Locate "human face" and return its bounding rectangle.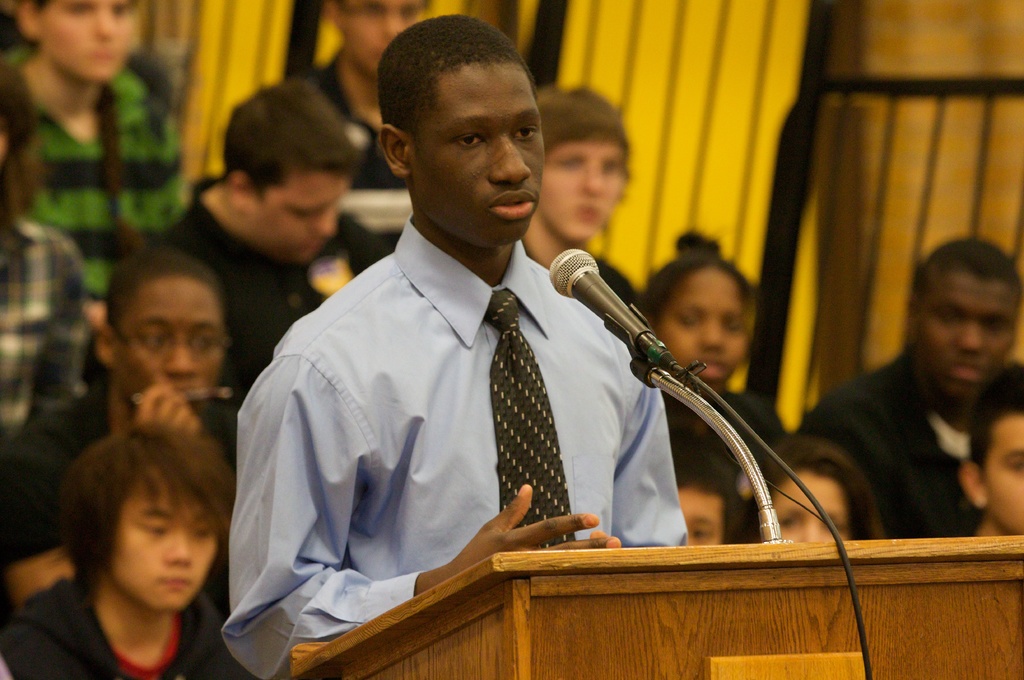
[left=656, top=268, right=752, bottom=386].
